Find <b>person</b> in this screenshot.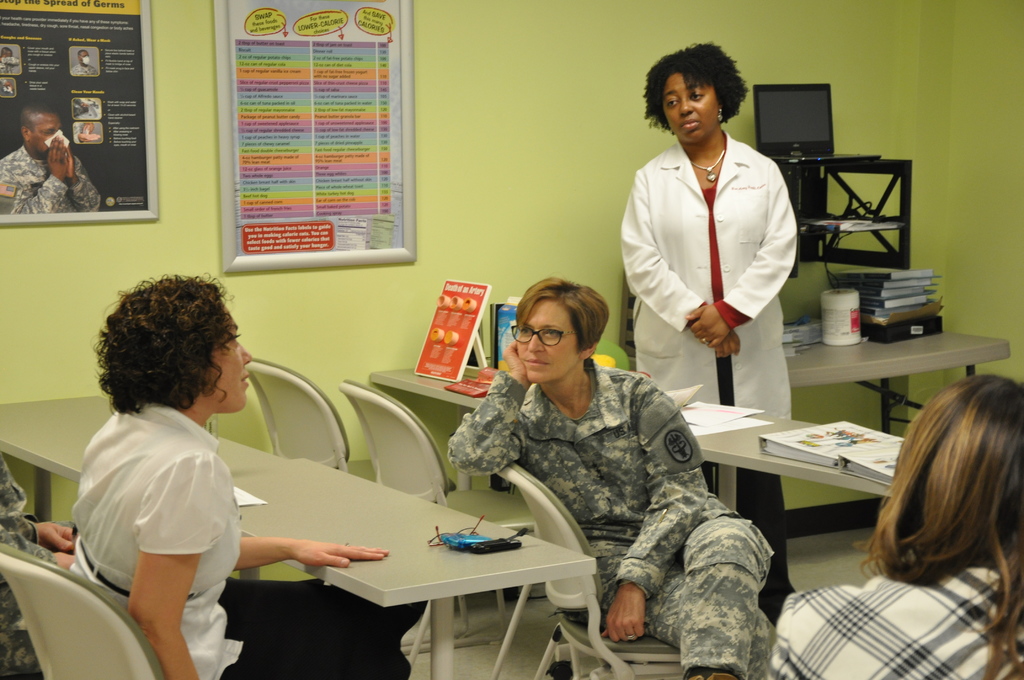
The bounding box for <b>person</b> is rect(60, 276, 426, 679).
